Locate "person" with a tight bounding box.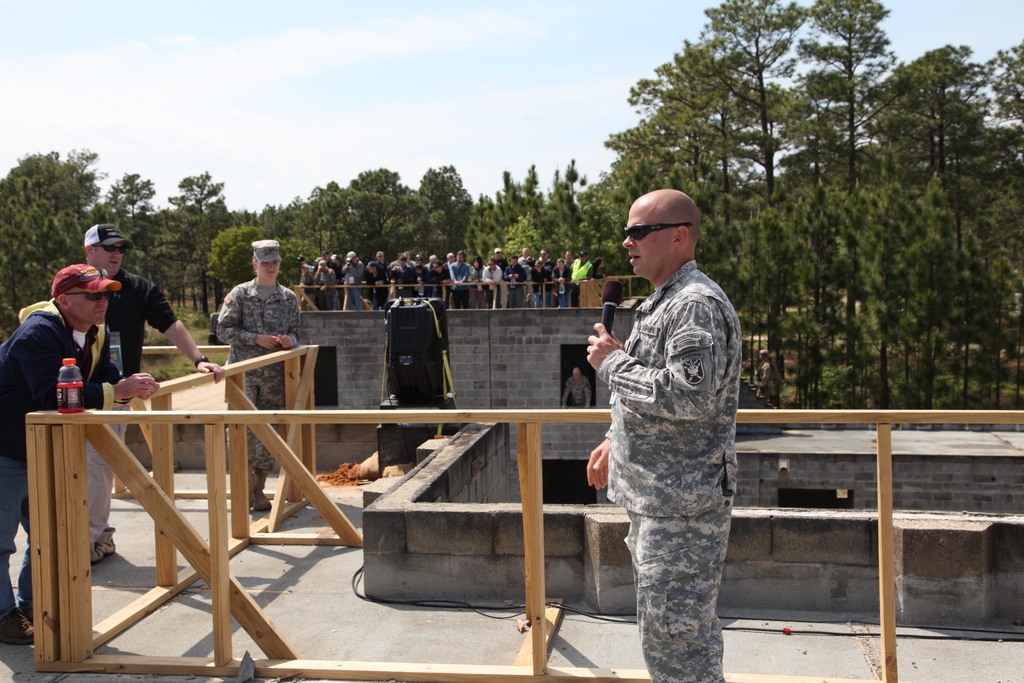
box=[394, 247, 416, 266].
